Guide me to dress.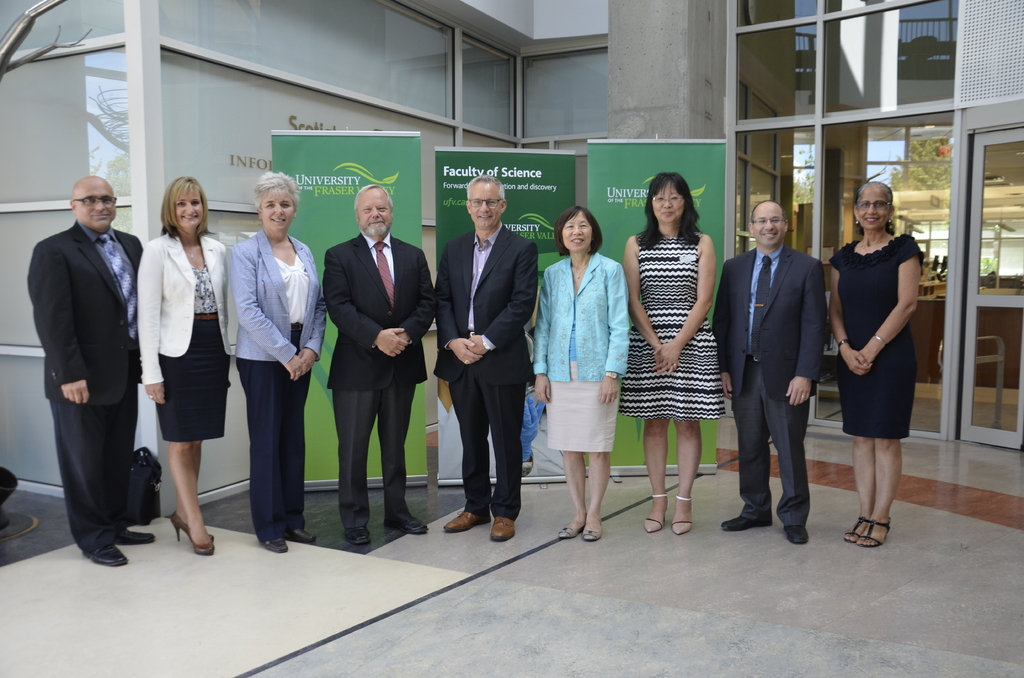
Guidance: (829, 231, 925, 440).
